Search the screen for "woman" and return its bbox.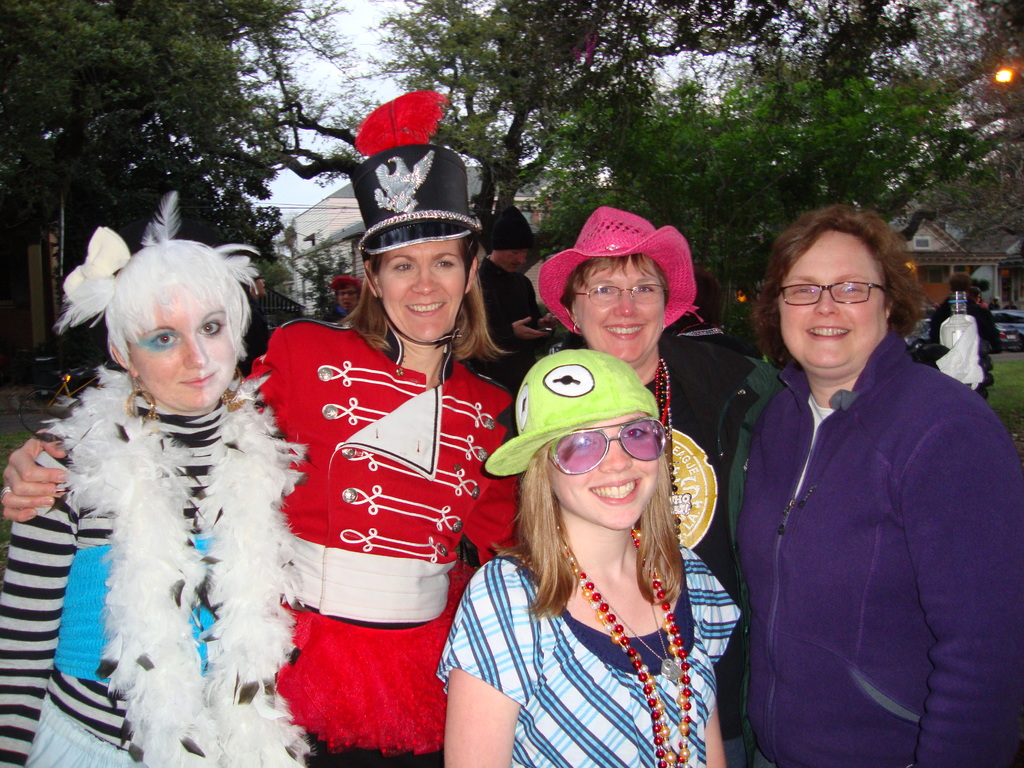
Found: locate(492, 208, 761, 767).
